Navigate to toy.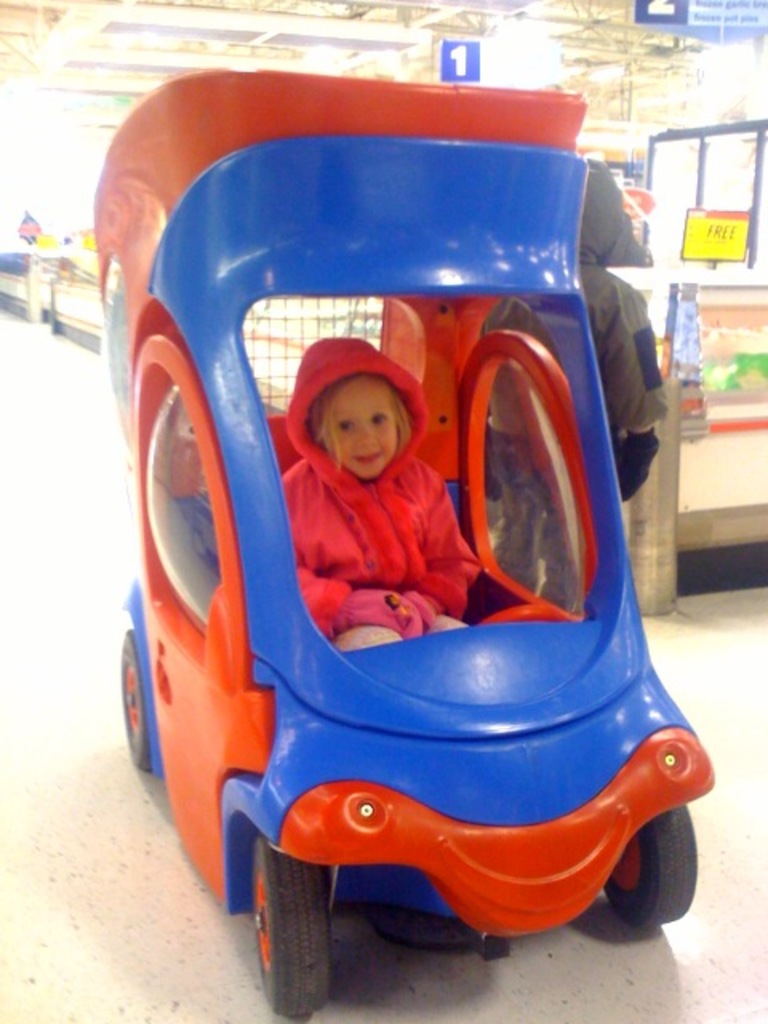
Navigation target: rect(56, 64, 722, 1022).
